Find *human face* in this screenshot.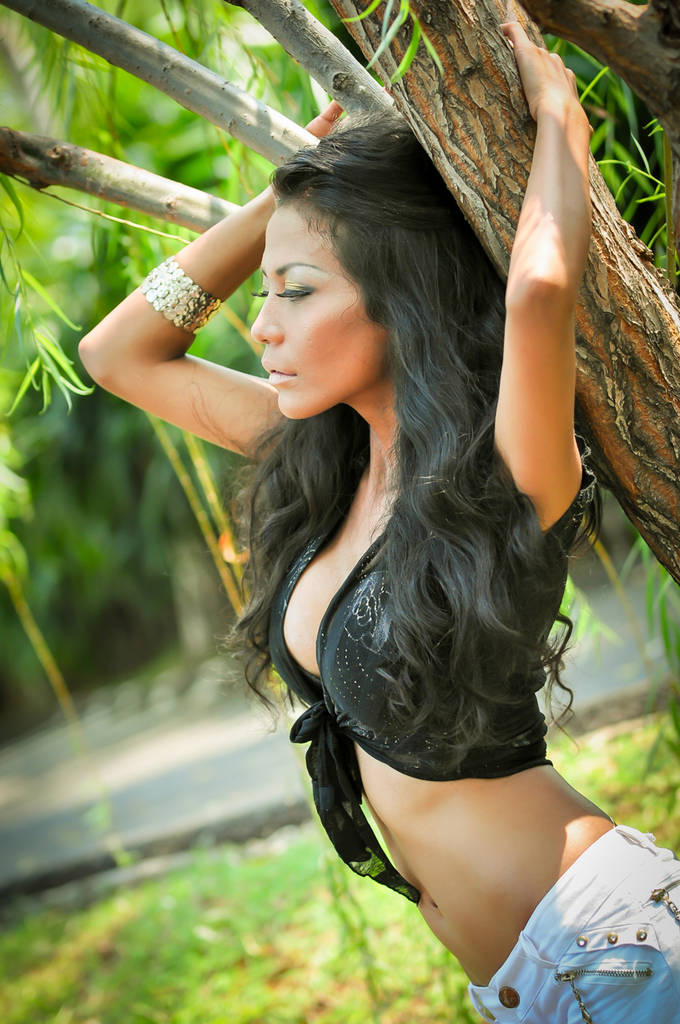
The bounding box for *human face* is bbox=[250, 204, 381, 418].
